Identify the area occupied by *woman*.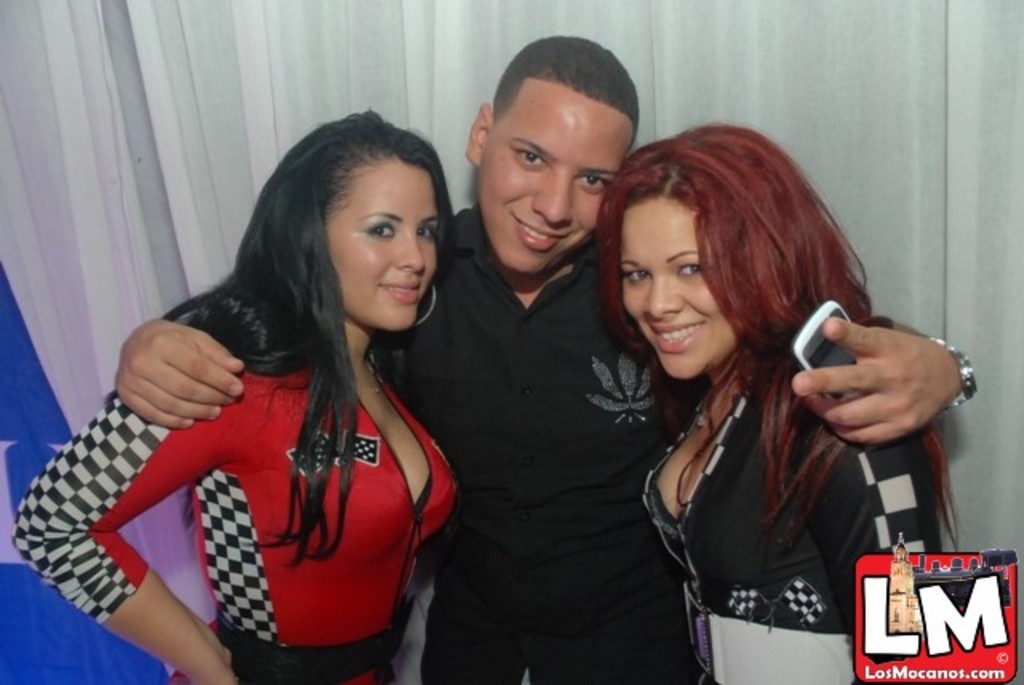
Area: 590/109/976/683.
